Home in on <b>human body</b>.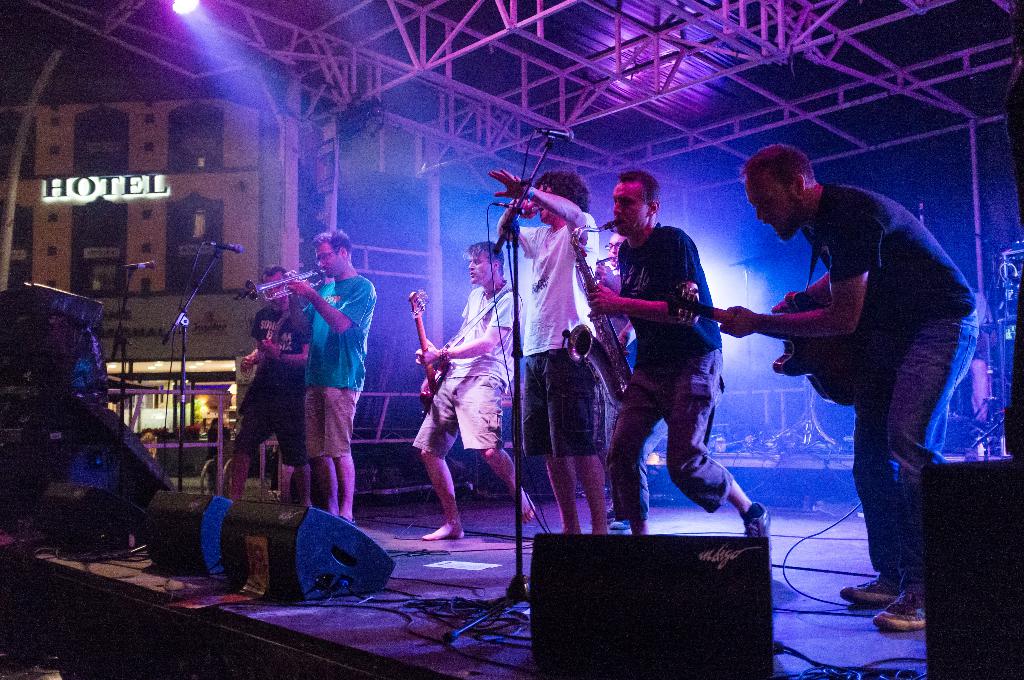
Homed in at <bbox>966, 290, 999, 453</bbox>.
